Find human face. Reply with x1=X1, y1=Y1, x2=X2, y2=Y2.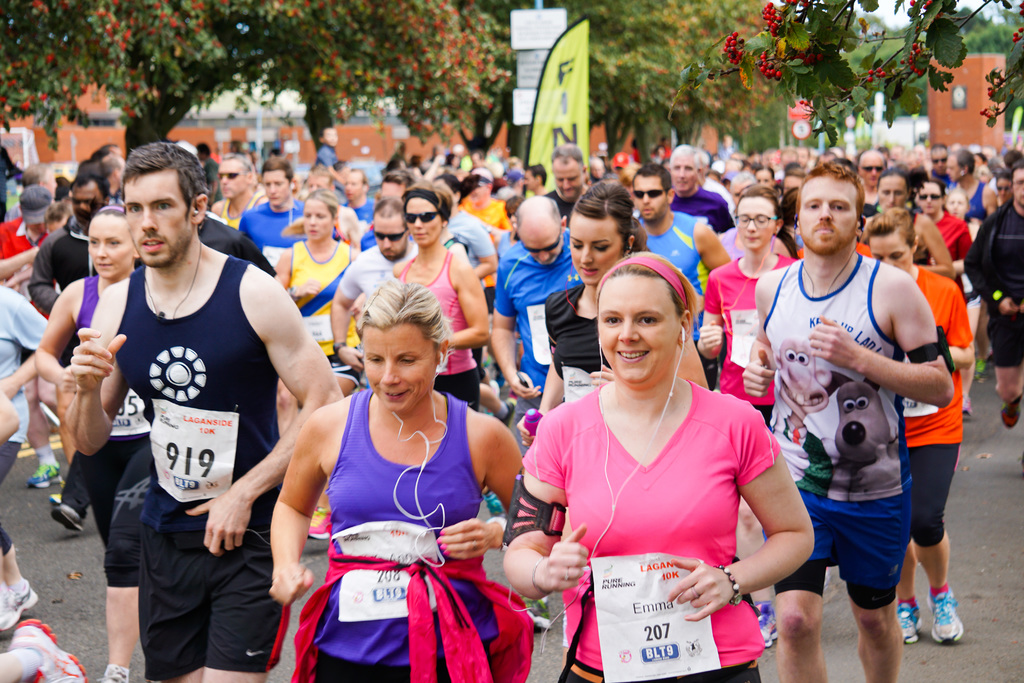
x1=302, y1=200, x2=332, y2=245.
